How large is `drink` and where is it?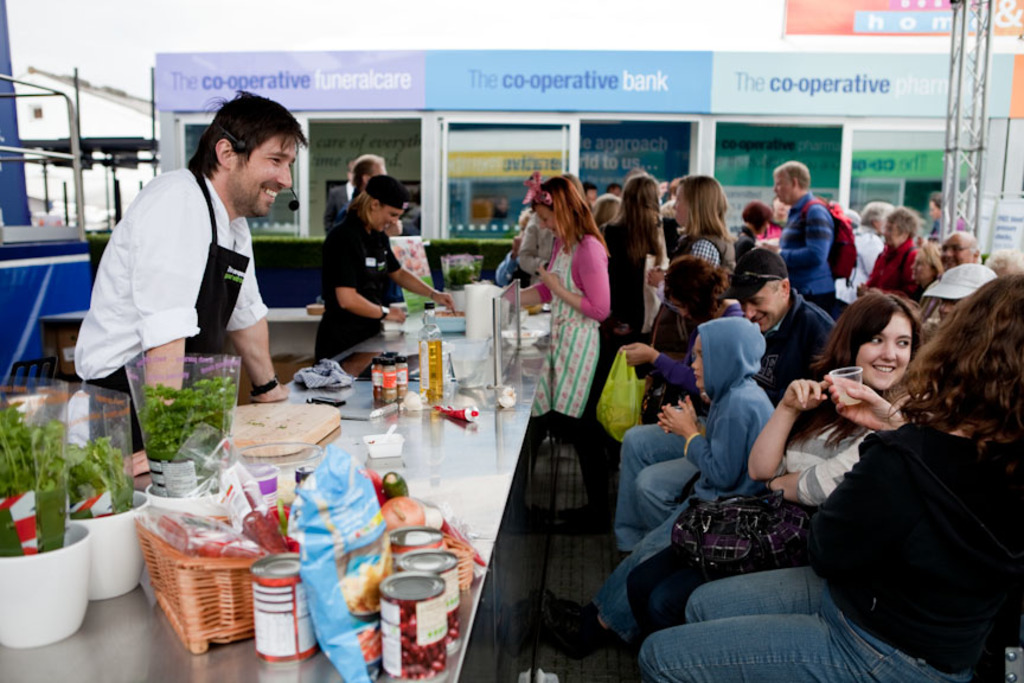
Bounding box: select_region(417, 342, 442, 402).
